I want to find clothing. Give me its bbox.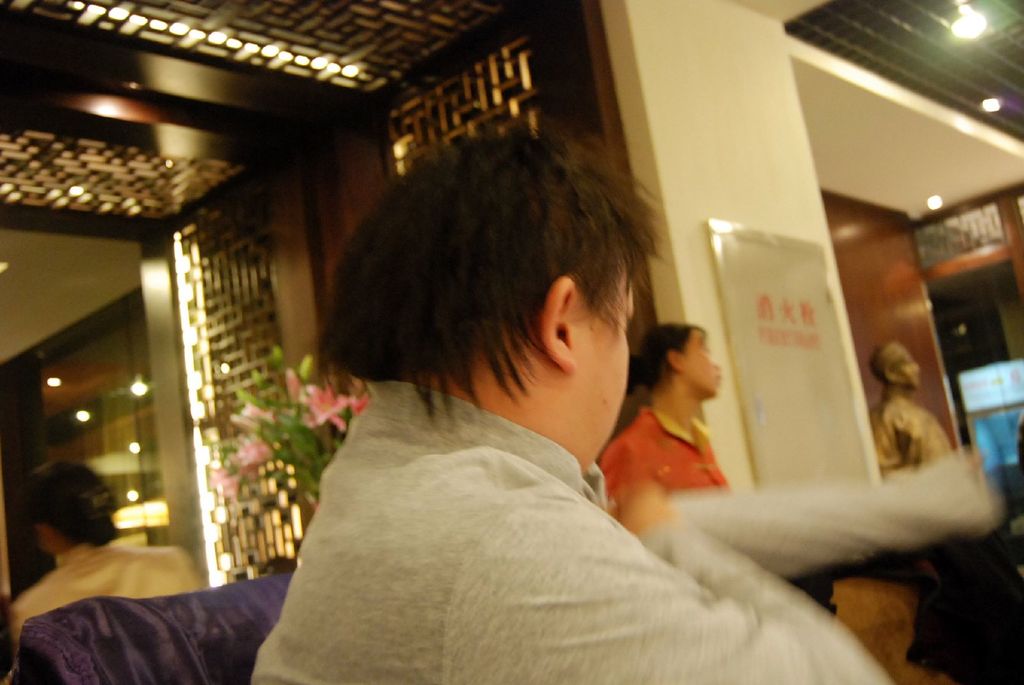
rect(8, 542, 199, 646).
